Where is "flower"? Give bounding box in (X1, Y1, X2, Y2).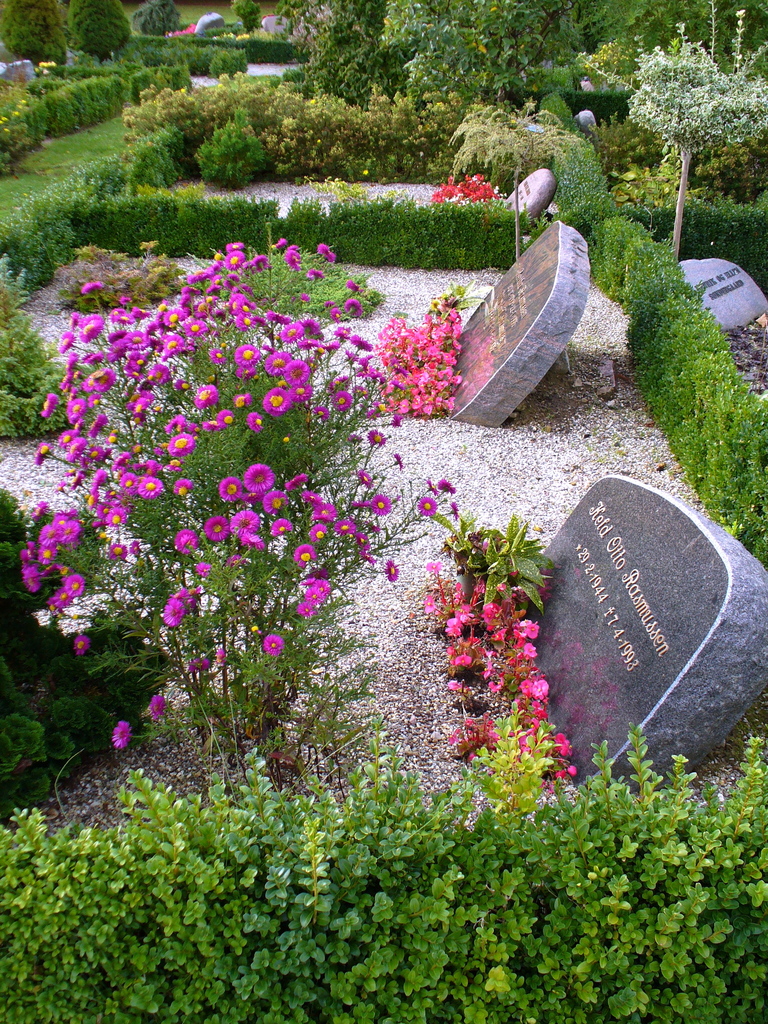
(148, 691, 167, 720).
